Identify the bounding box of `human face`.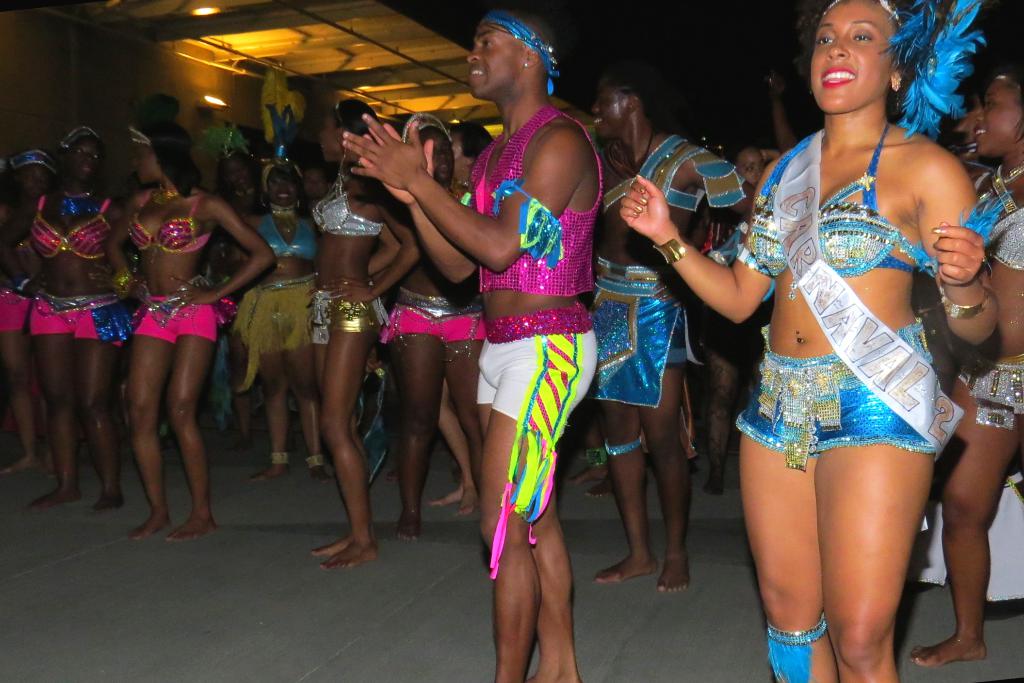
x1=977, y1=78, x2=1016, y2=151.
